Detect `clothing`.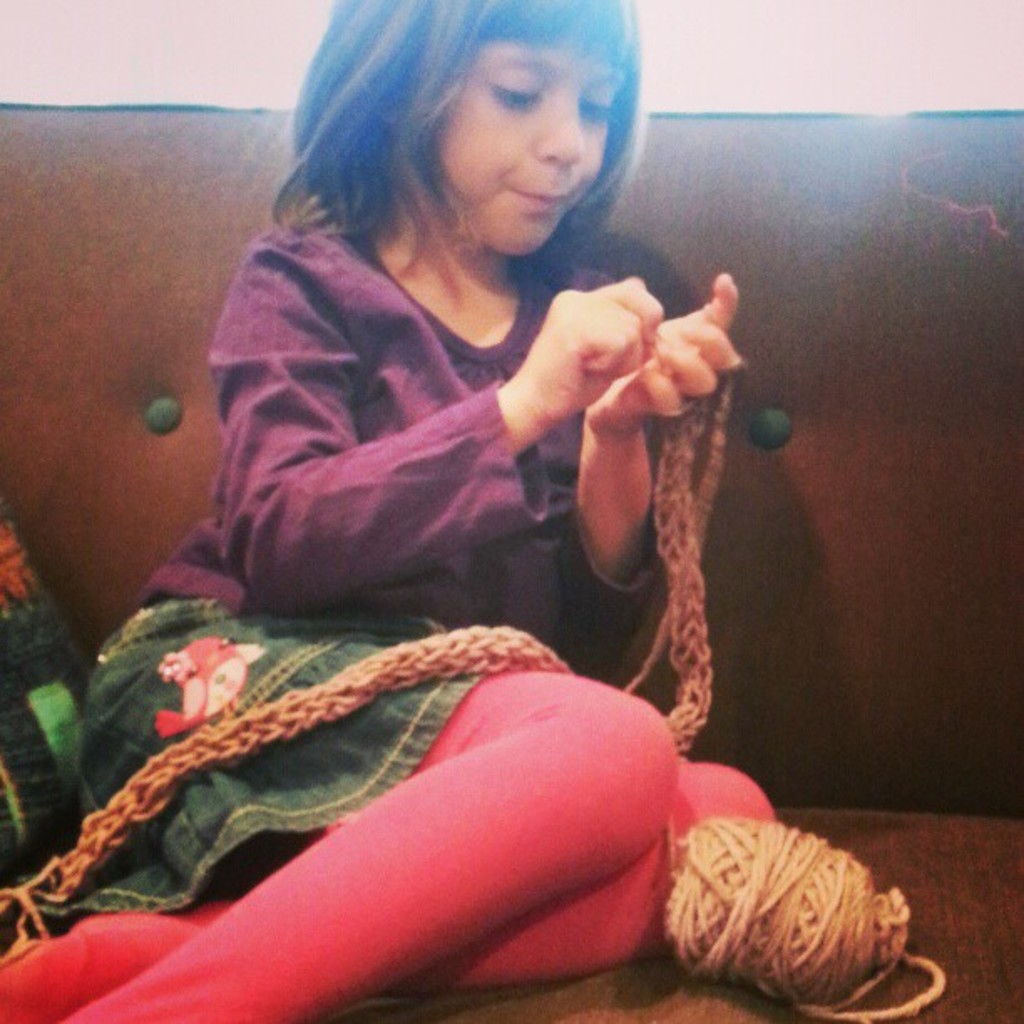
Detected at 0,201,785,1022.
